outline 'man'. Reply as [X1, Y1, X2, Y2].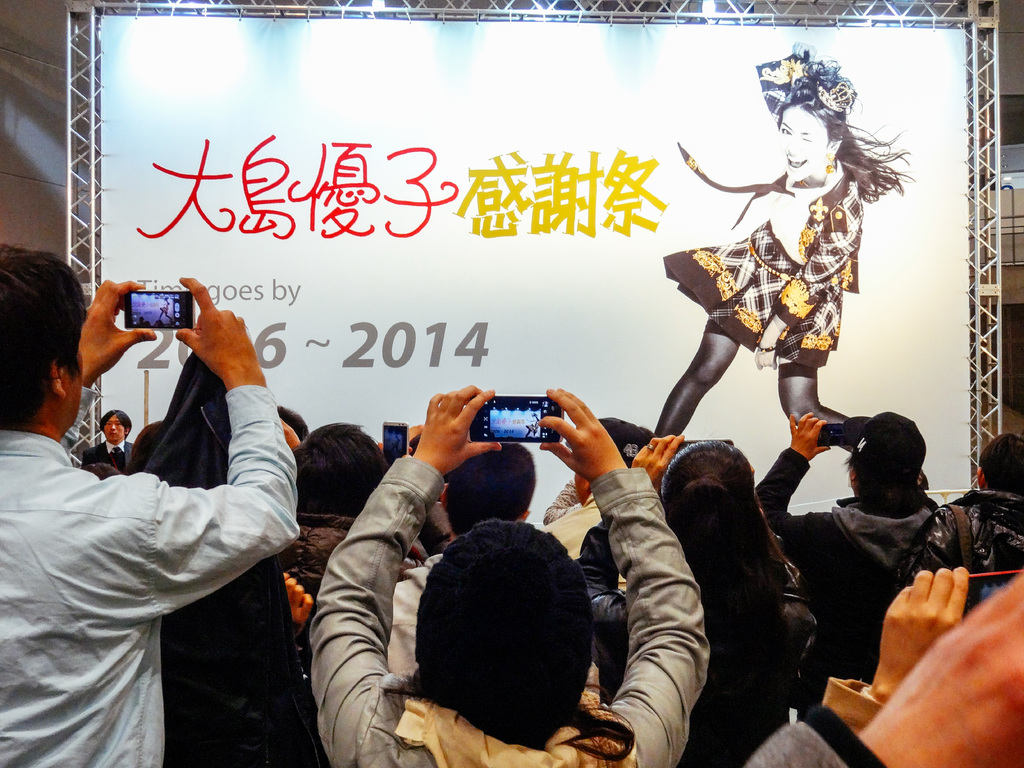
[886, 433, 1023, 599].
